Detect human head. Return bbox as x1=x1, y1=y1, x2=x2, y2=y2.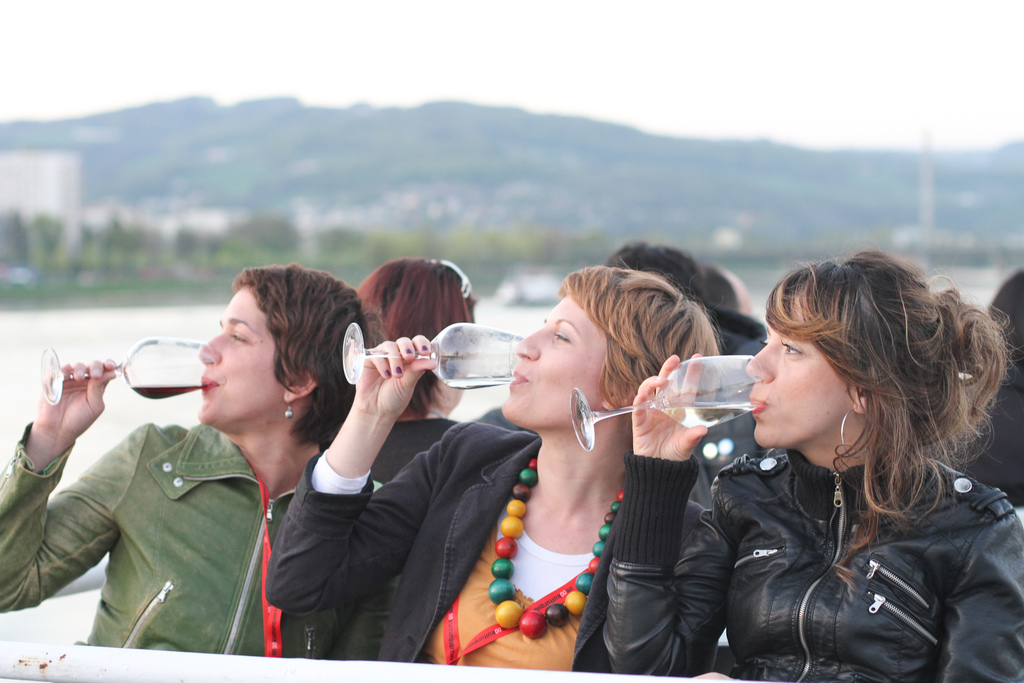
x1=354, y1=259, x2=479, y2=409.
